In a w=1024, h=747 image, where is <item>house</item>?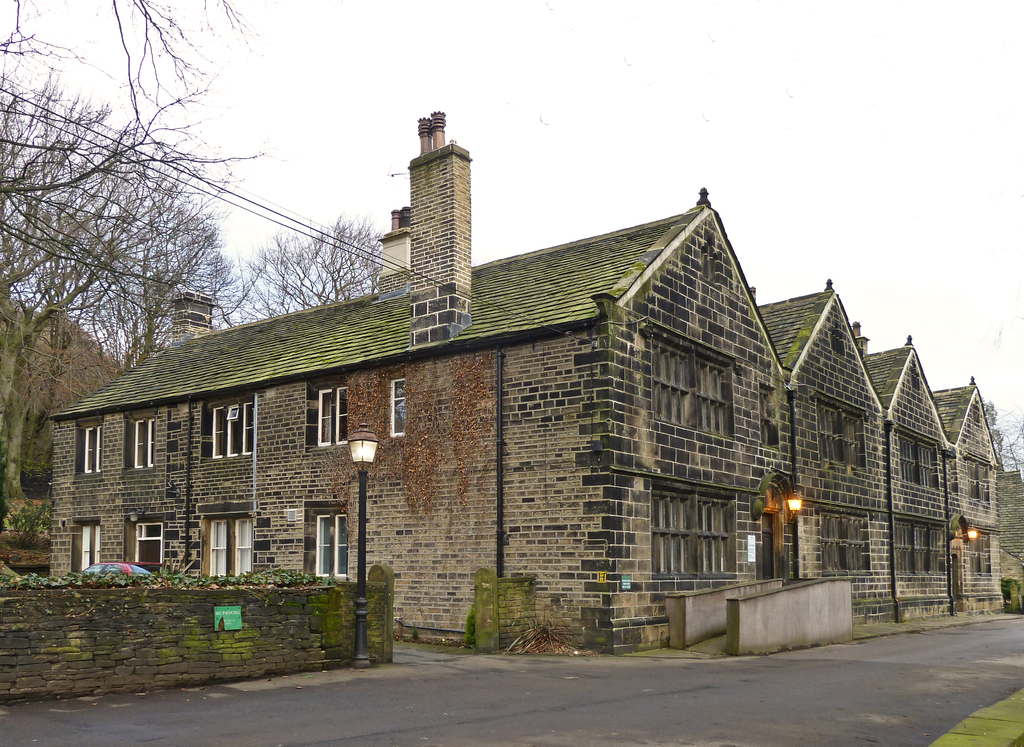
(765,292,893,618).
